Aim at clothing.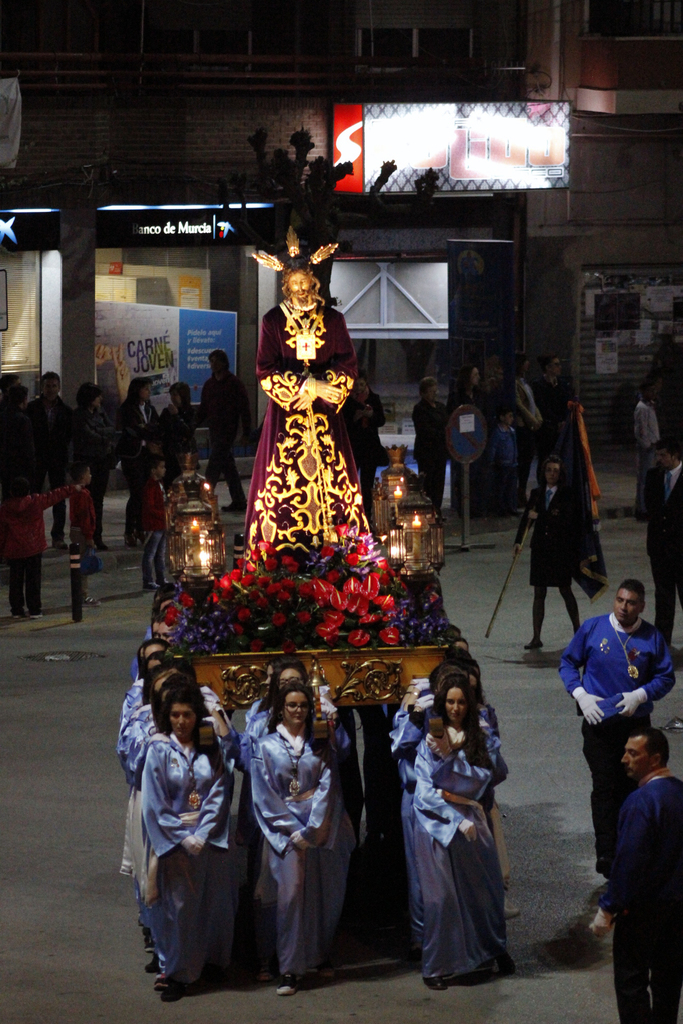
Aimed at [x1=167, y1=404, x2=198, y2=469].
